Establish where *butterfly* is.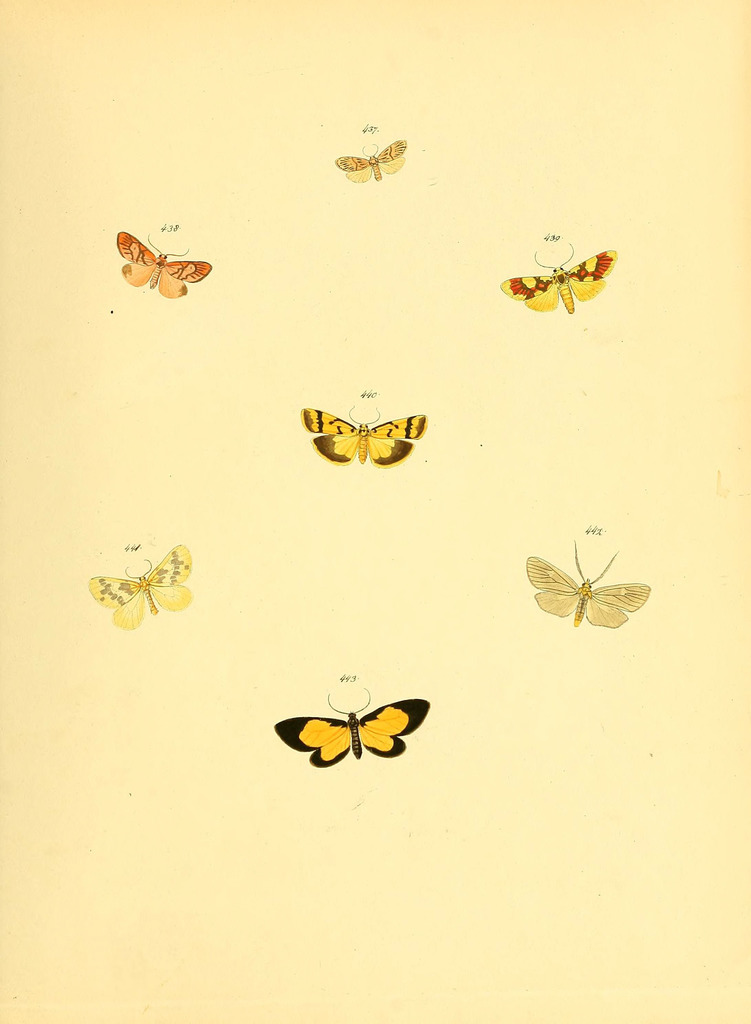
Established at locate(271, 691, 430, 758).
